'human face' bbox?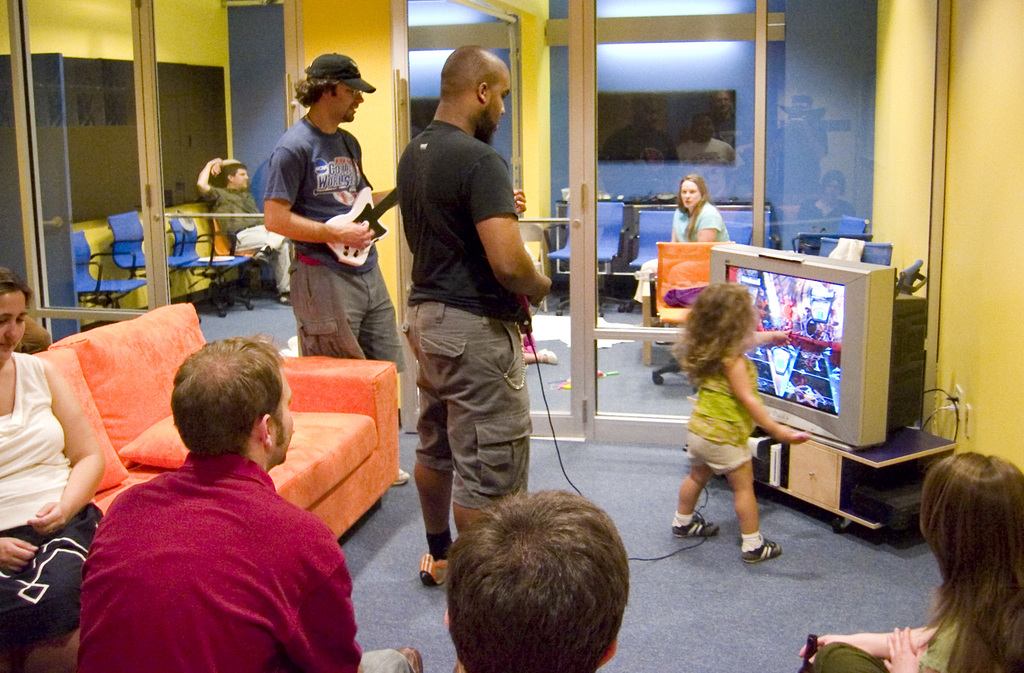
(232,169,249,192)
